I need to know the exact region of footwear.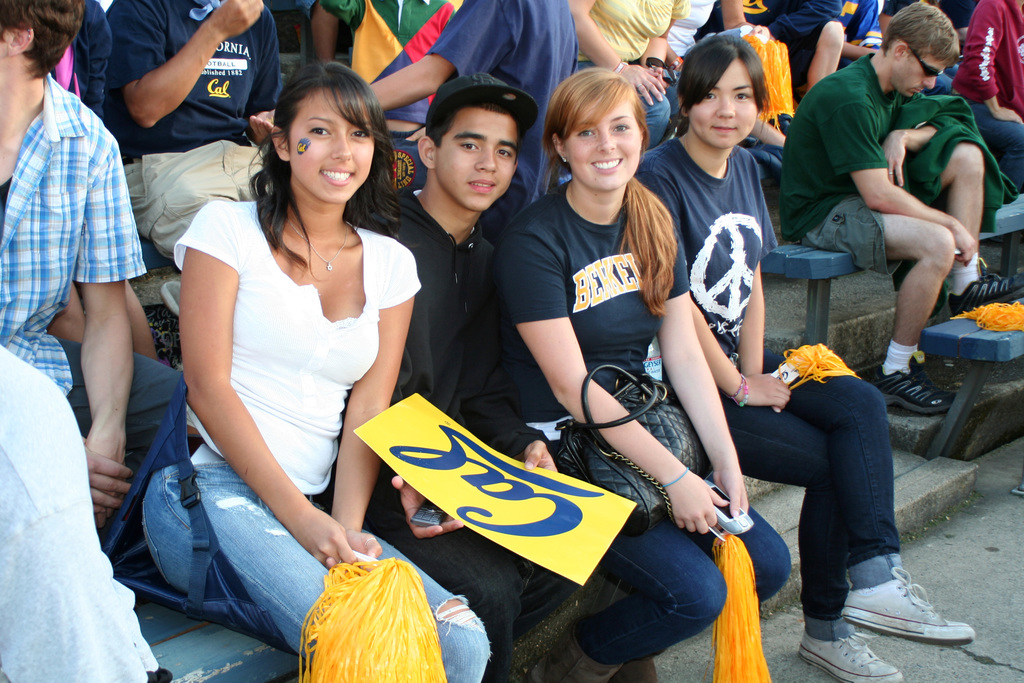
Region: bbox=(798, 616, 900, 682).
